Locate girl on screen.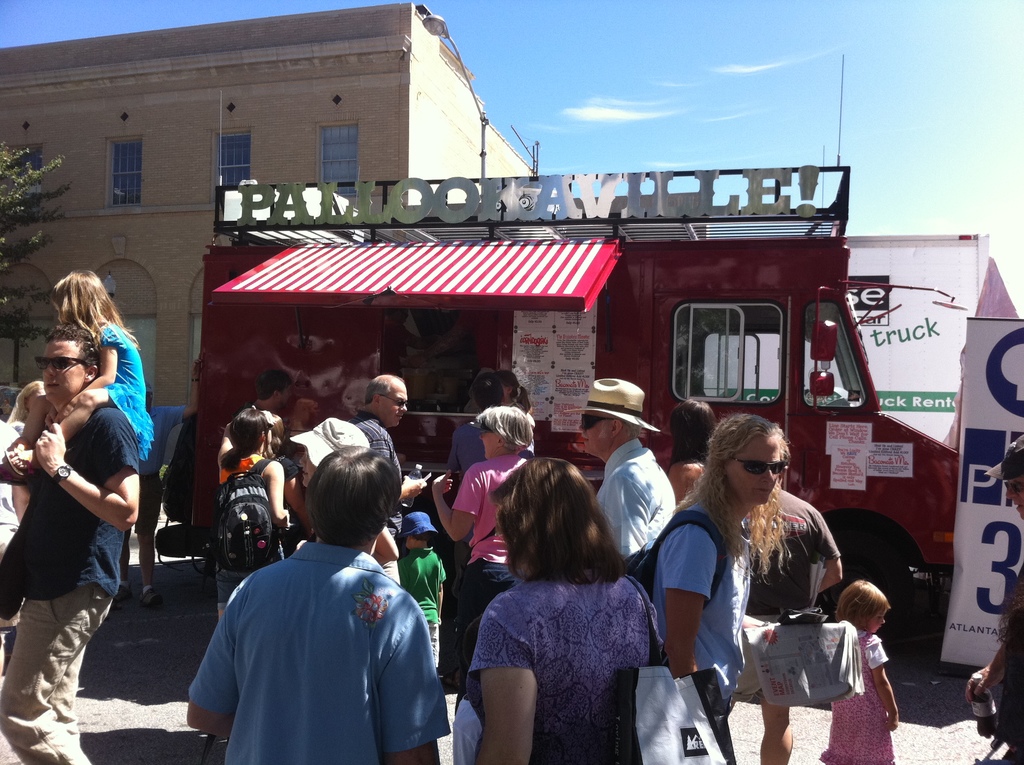
On screen at 0 272 152 479.
